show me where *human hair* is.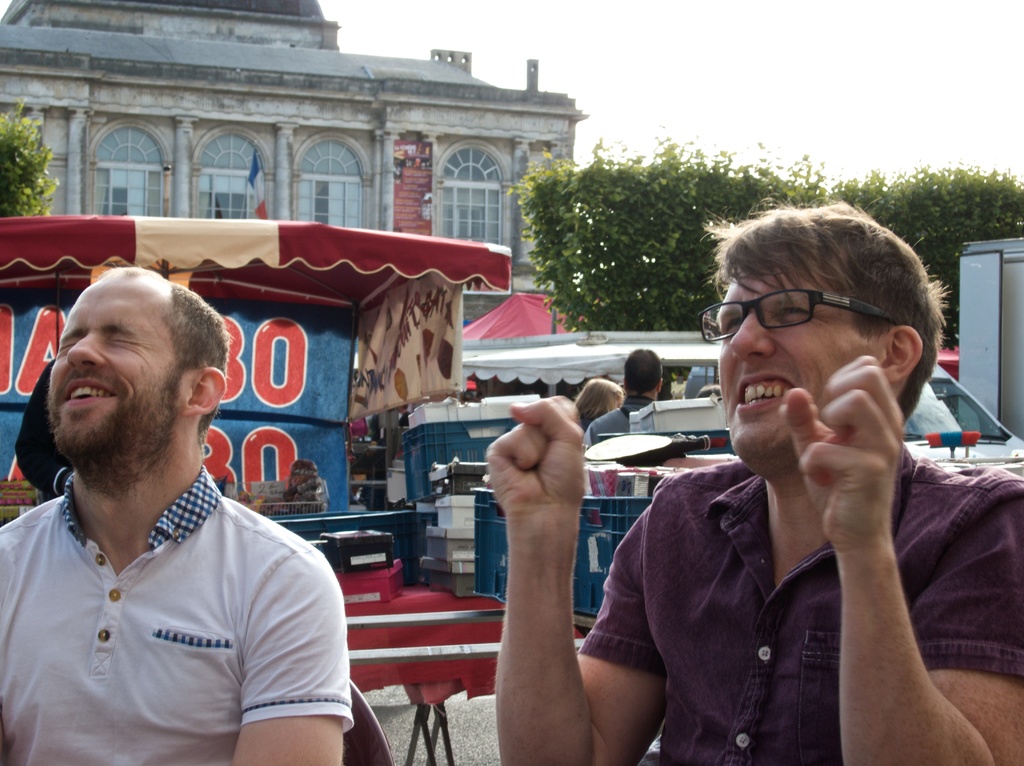
*human hair* is at box(623, 348, 664, 398).
